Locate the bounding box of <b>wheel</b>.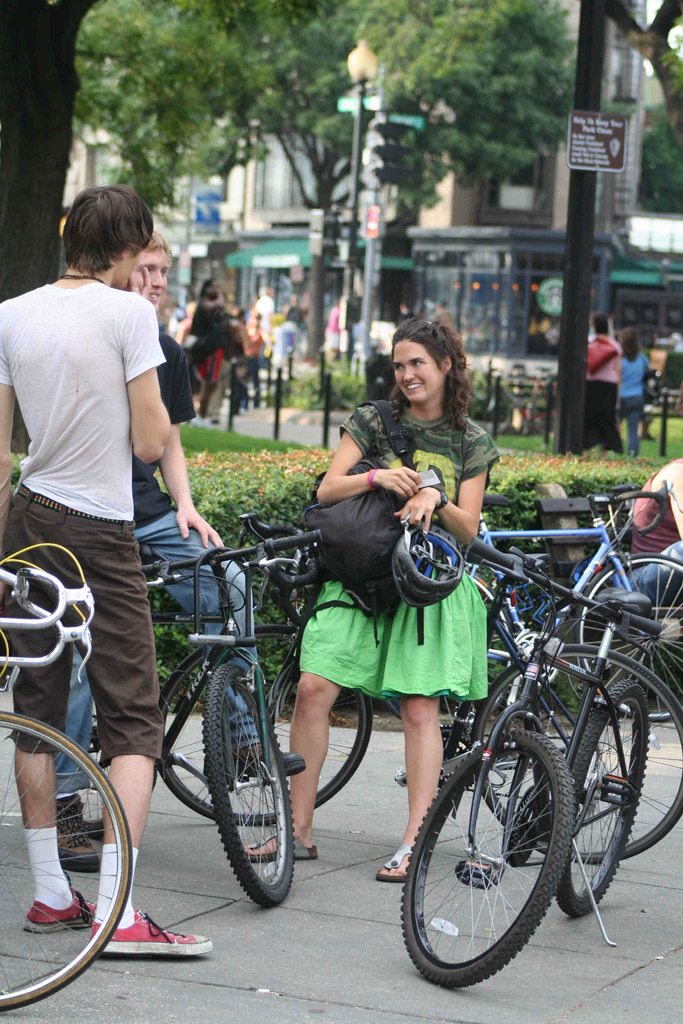
Bounding box: crop(159, 625, 373, 826).
